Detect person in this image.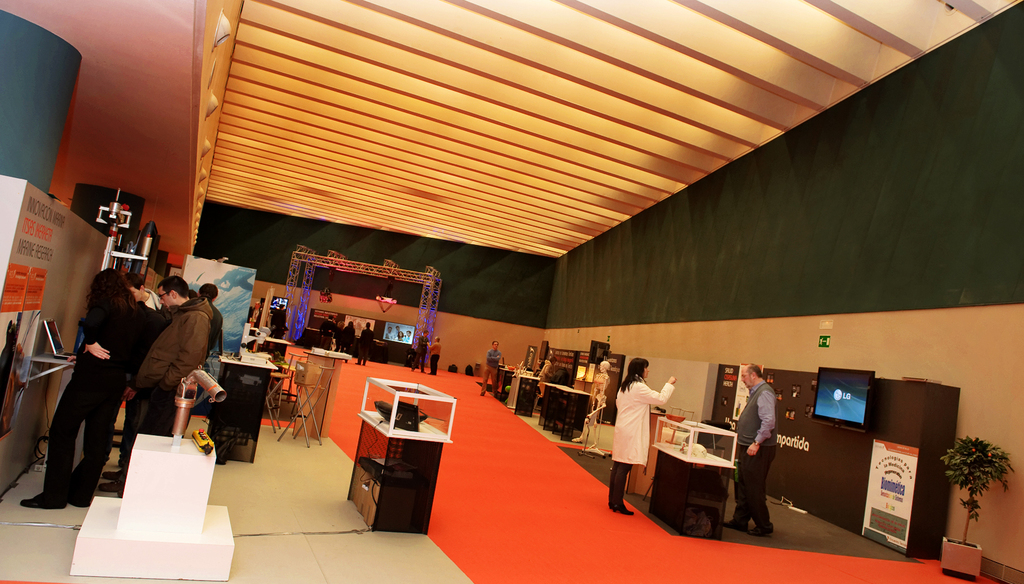
Detection: 245 301 261 331.
